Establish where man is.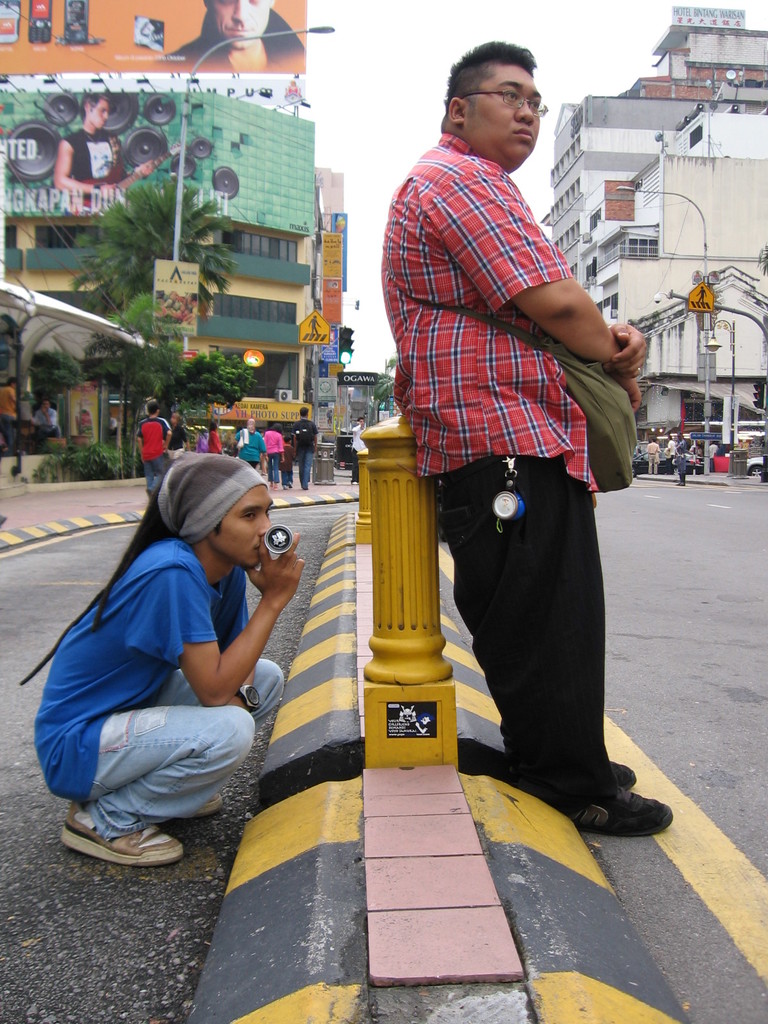
Established at l=36, t=429, r=323, b=863.
